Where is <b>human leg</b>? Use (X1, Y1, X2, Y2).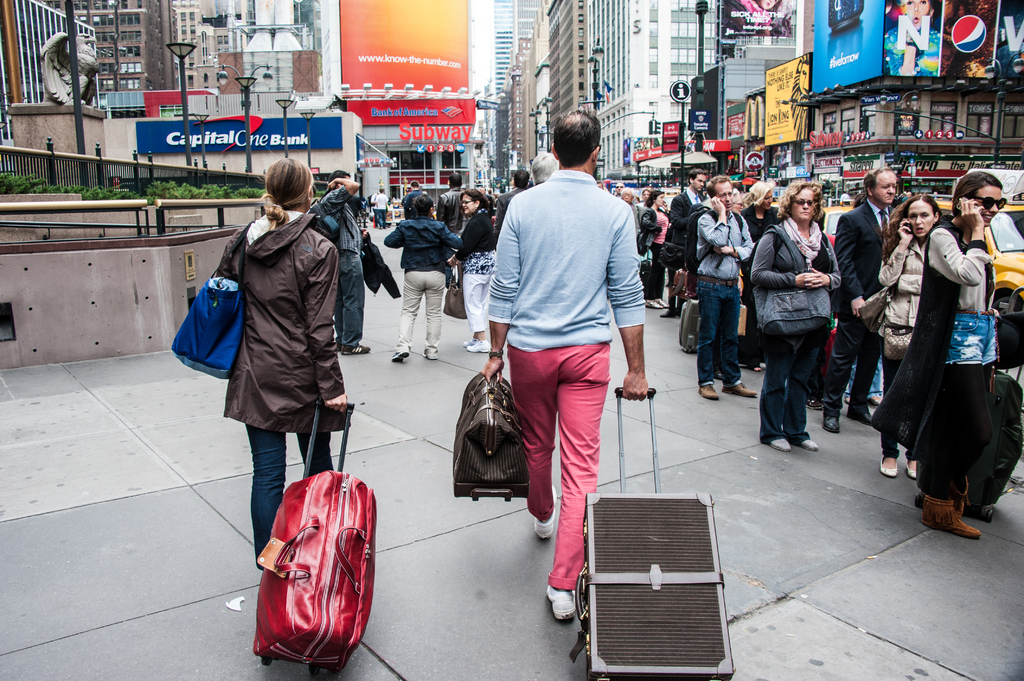
(819, 296, 868, 435).
